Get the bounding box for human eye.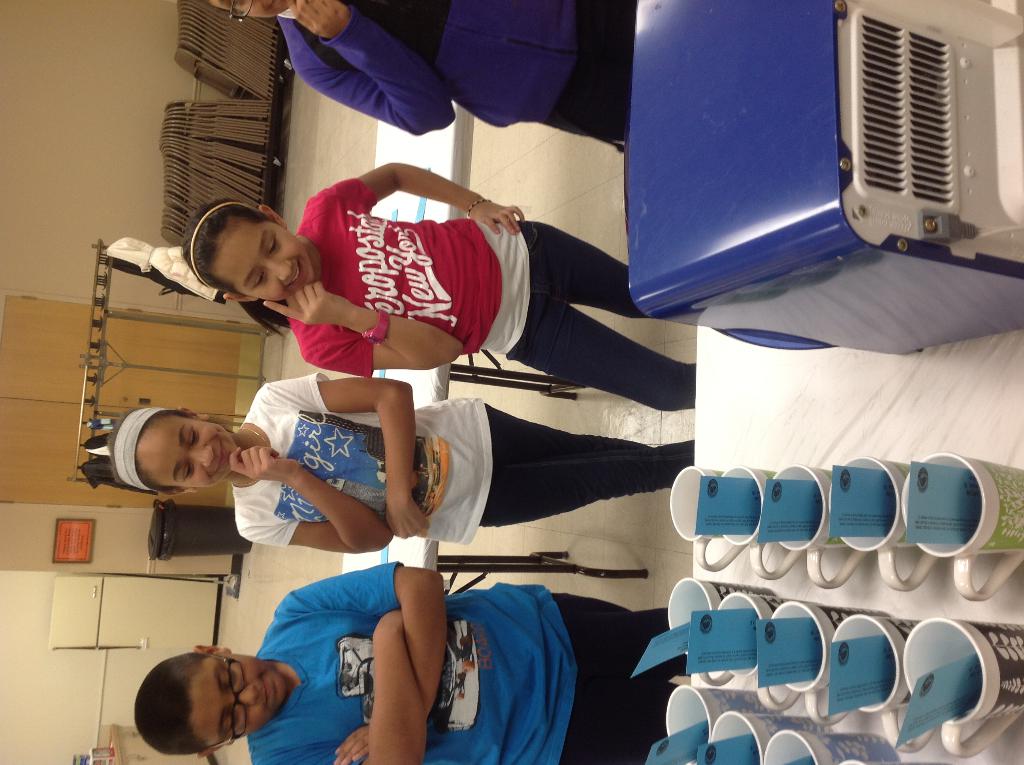
bbox=(221, 713, 239, 733).
